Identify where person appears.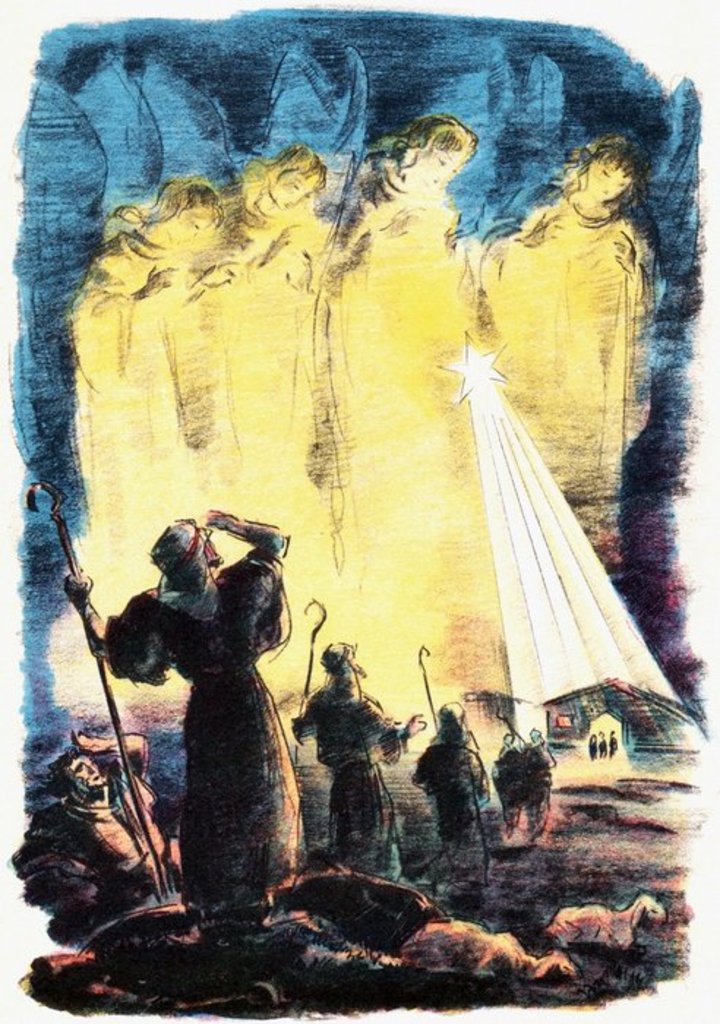
Appears at bbox=[212, 142, 351, 692].
